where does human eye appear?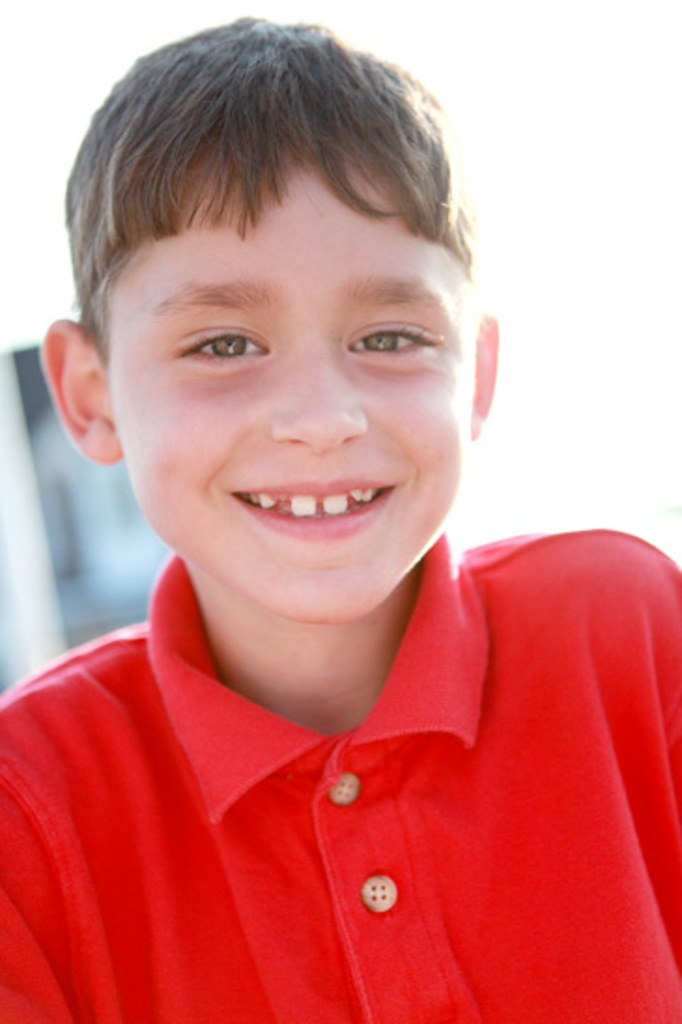
Appears at Rect(340, 310, 448, 368).
